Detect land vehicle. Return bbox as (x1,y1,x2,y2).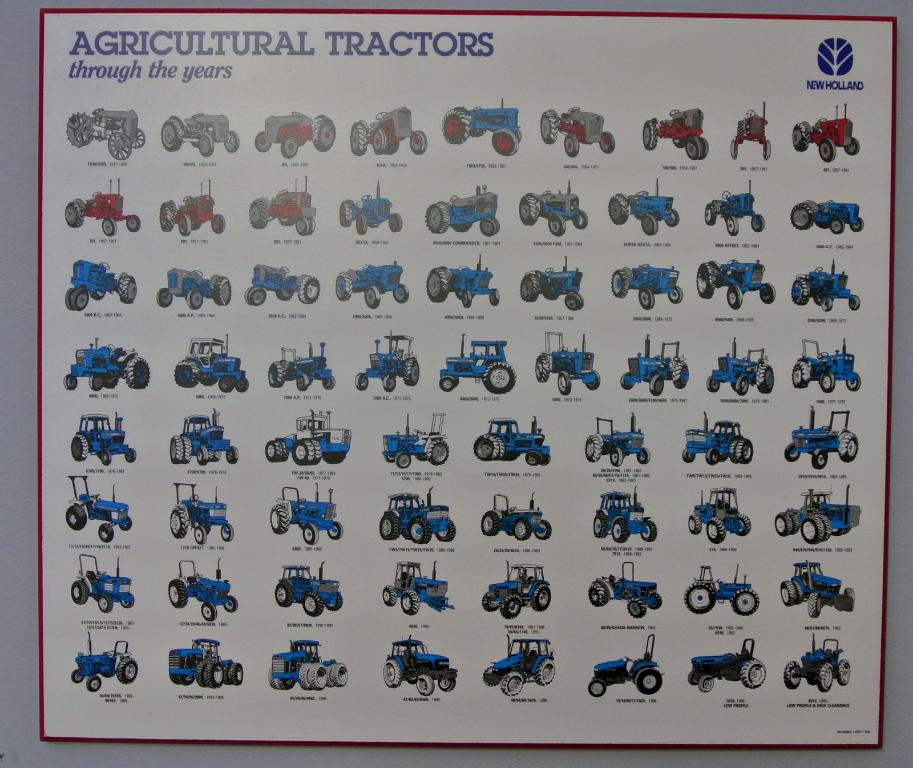
(169,407,236,464).
